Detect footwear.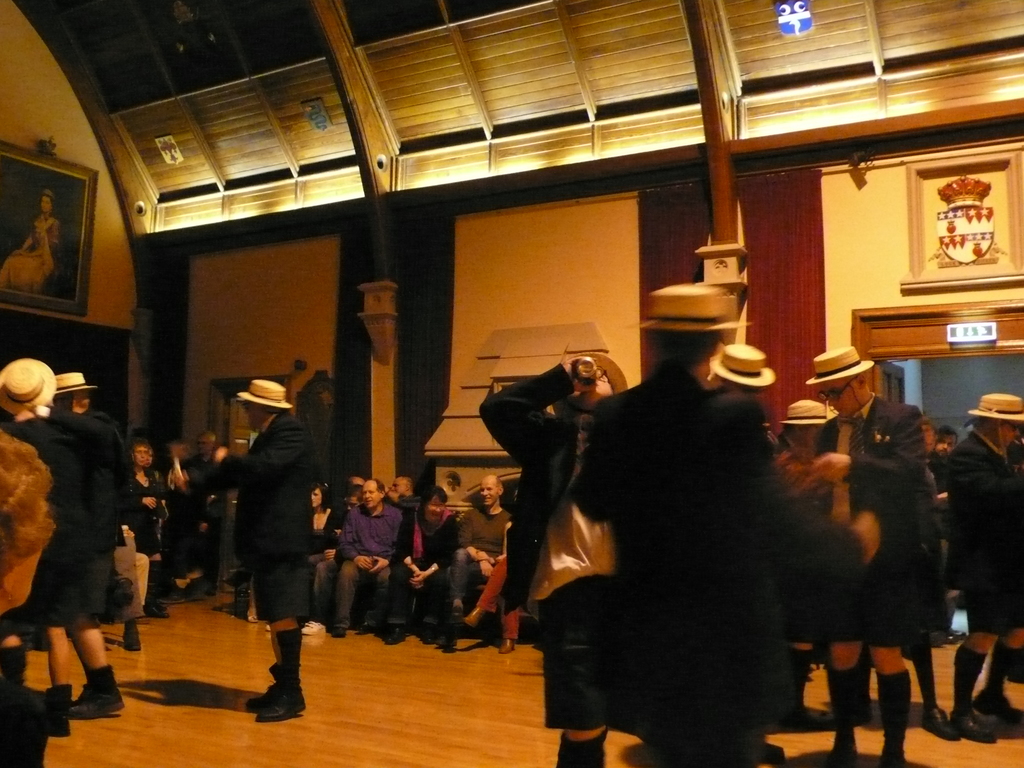
Detected at bbox=(50, 688, 72, 739).
